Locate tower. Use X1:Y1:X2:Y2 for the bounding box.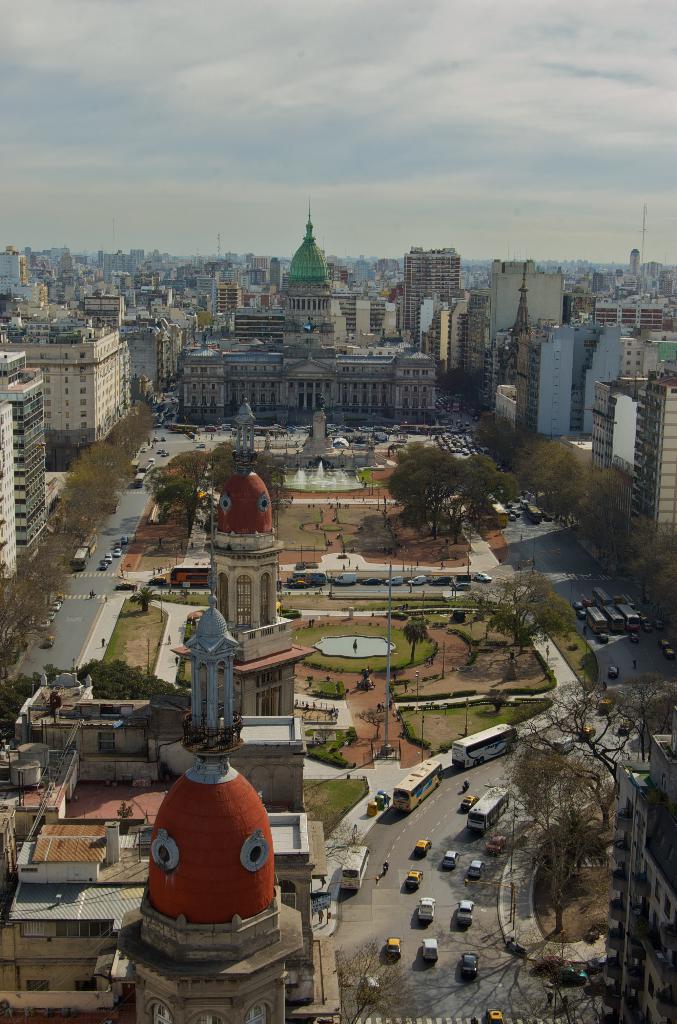
605:365:676:554.
